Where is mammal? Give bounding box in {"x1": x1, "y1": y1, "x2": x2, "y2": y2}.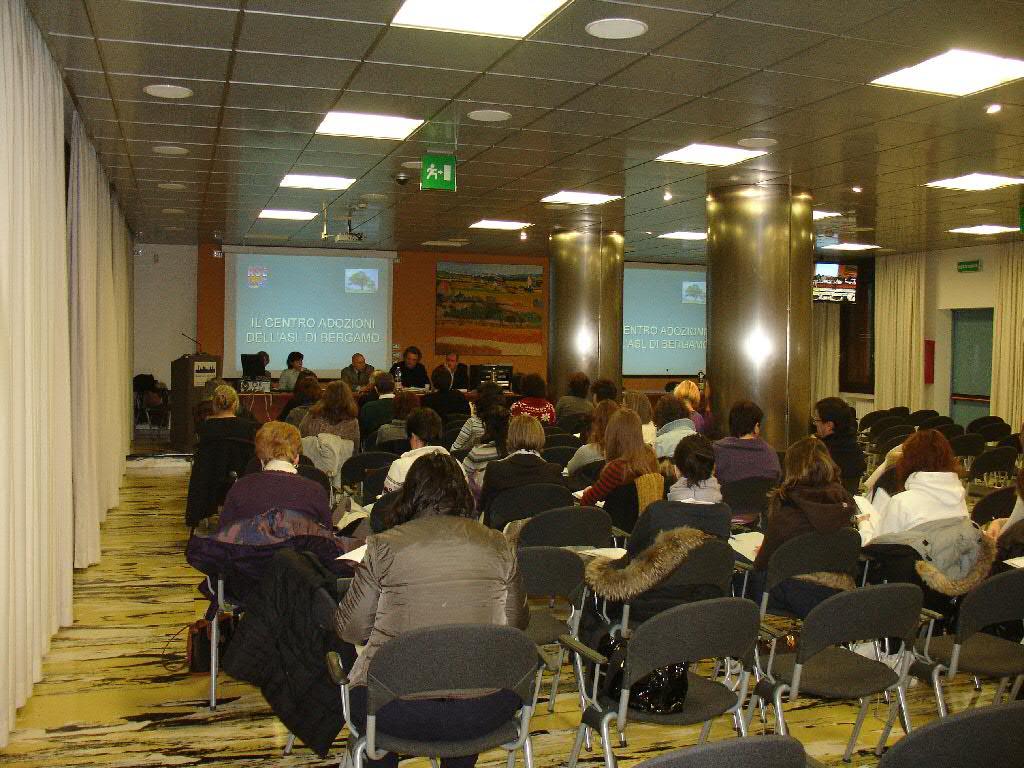
{"x1": 744, "y1": 435, "x2": 859, "y2": 586}.
